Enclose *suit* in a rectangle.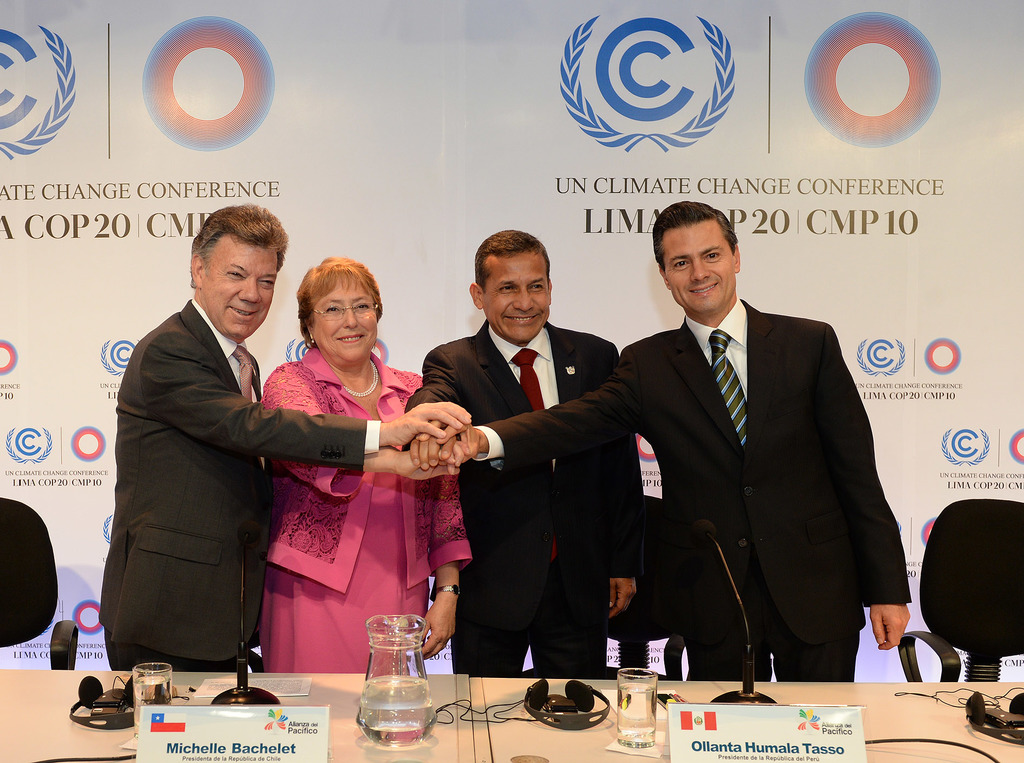
<region>94, 295, 378, 674</region>.
